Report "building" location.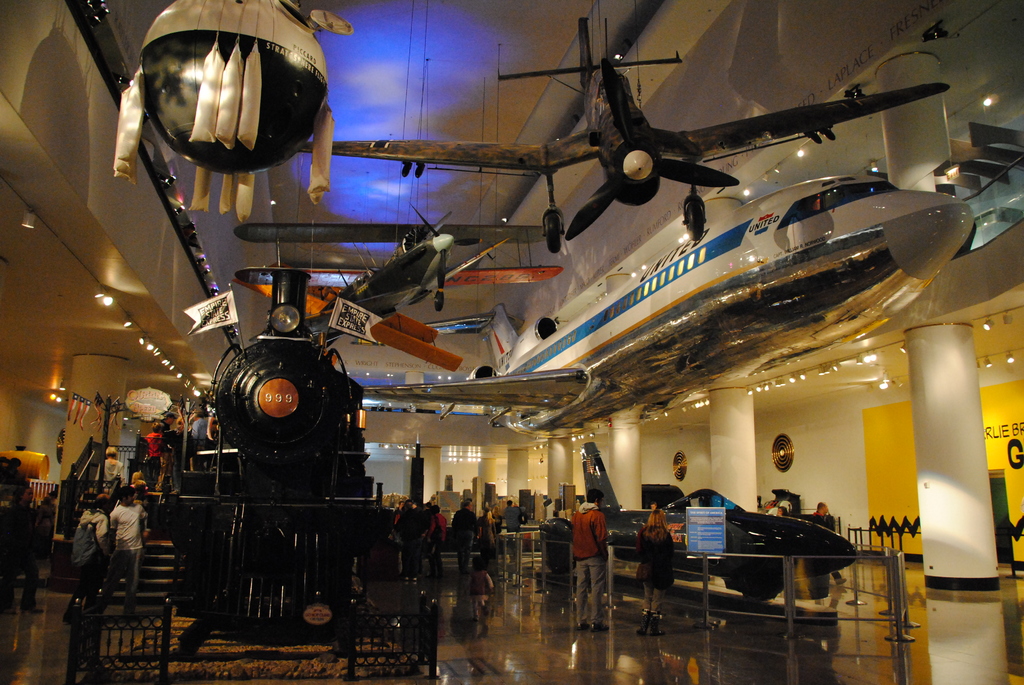
Report: Rect(0, 0, 1023, 684).
